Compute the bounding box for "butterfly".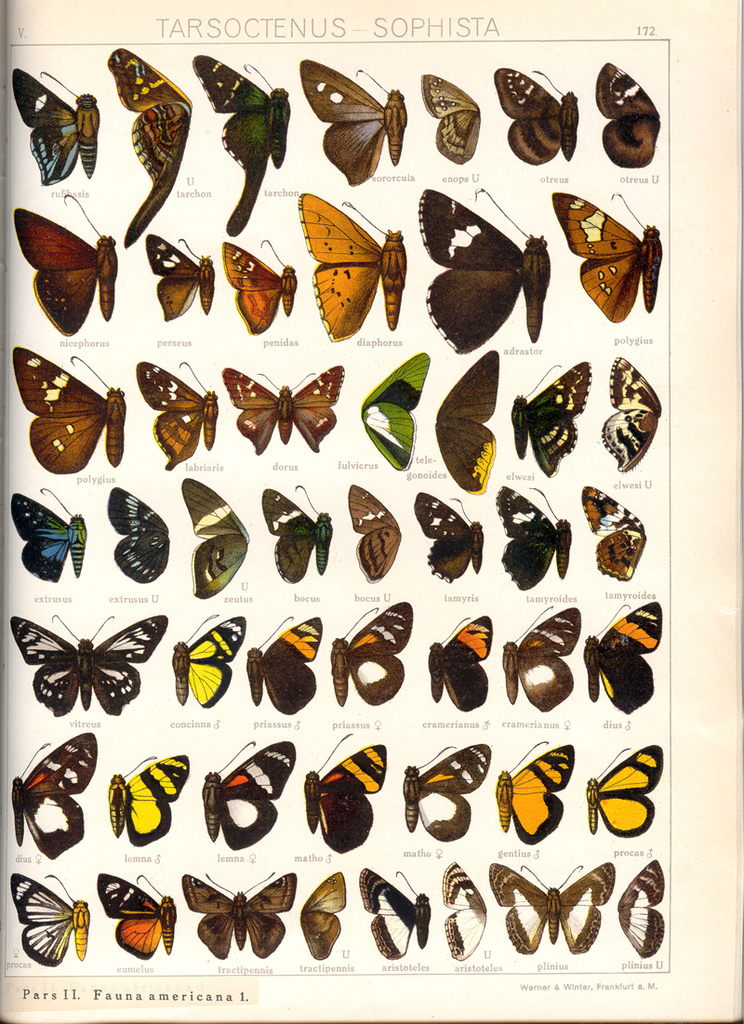
bbox=(492, 475, 572, 602).
